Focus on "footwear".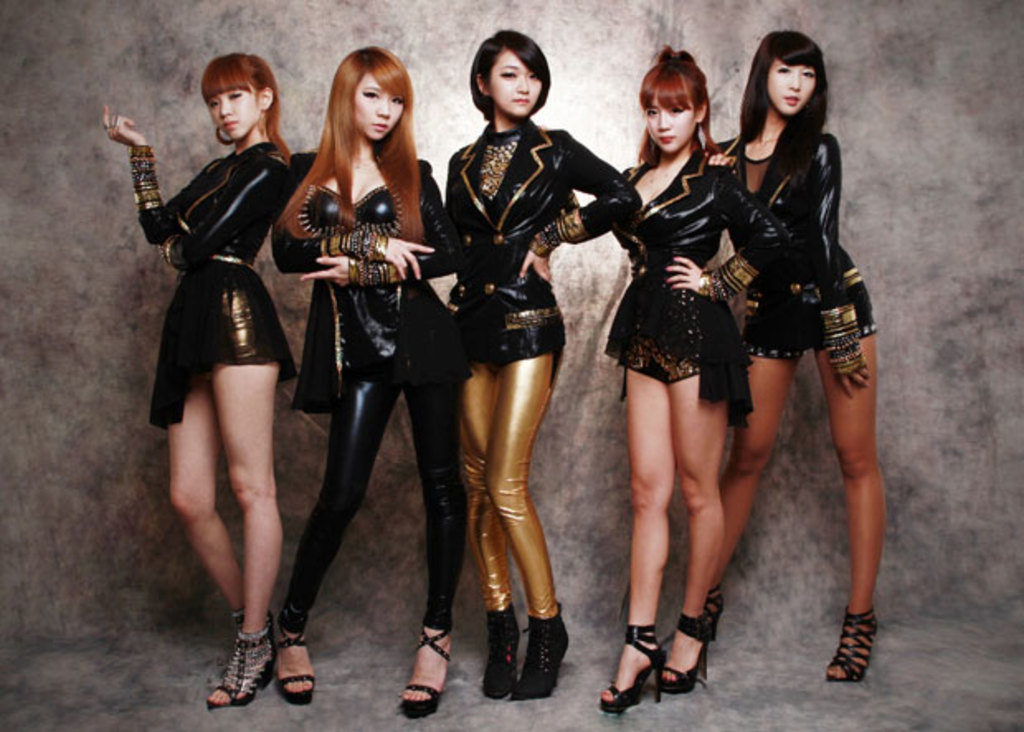
Focused at rect(695, 585, 727, 643).
